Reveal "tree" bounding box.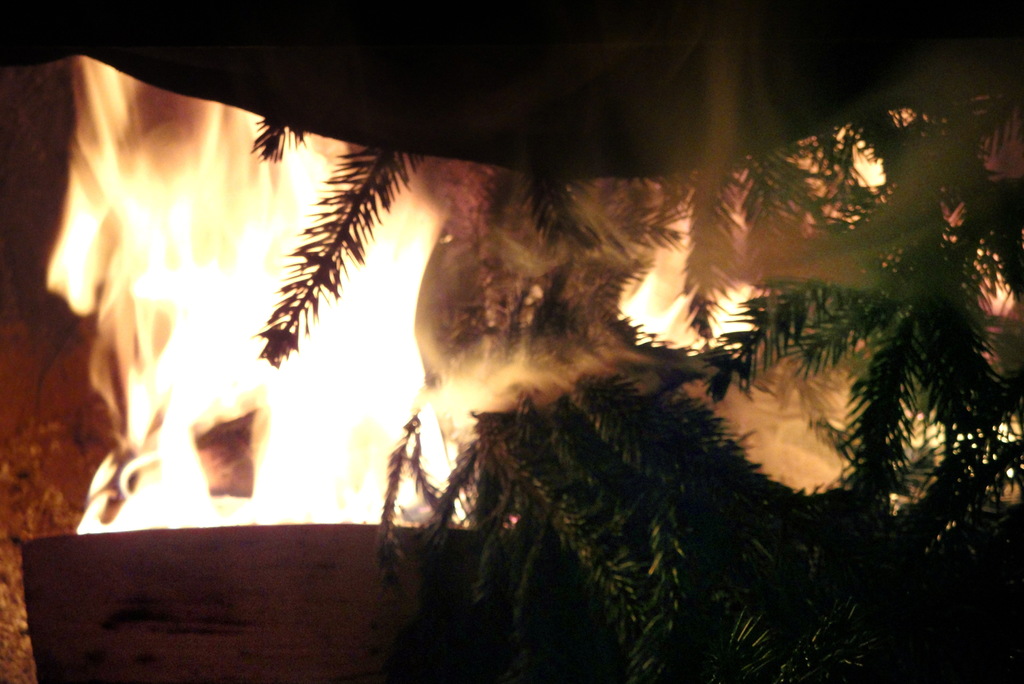
Revealed: pyautogui.locateOnScreen(240, 69, 1023, 683).
